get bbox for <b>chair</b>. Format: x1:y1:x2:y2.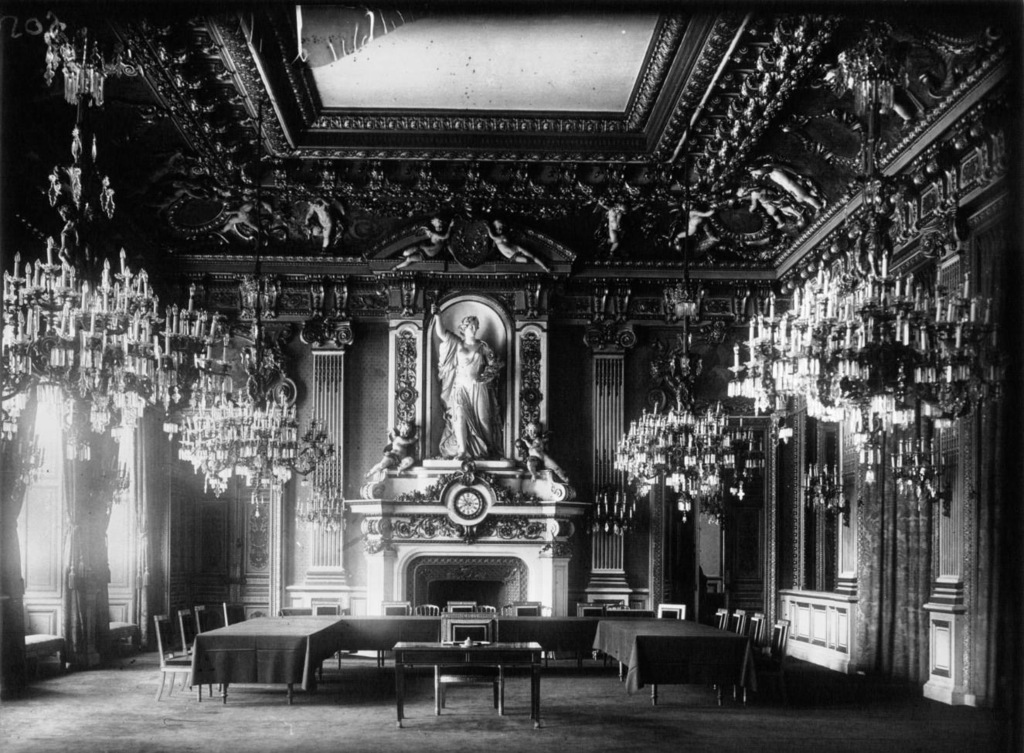
379:600:415:666.
